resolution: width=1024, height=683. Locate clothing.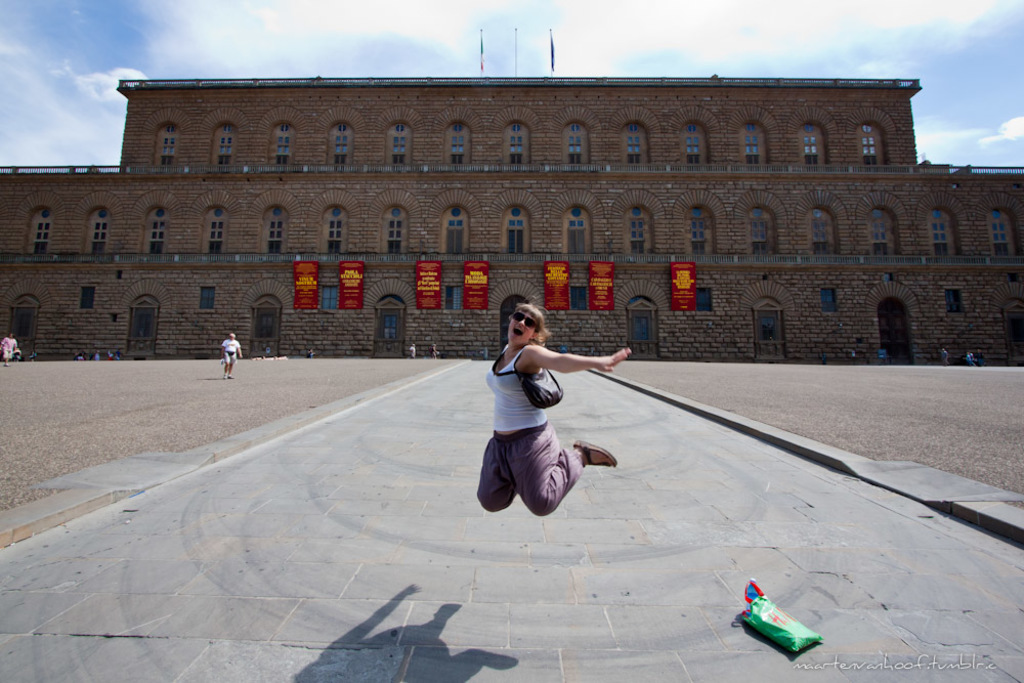
x1=223, y1=340, x2=245, y2=360.
